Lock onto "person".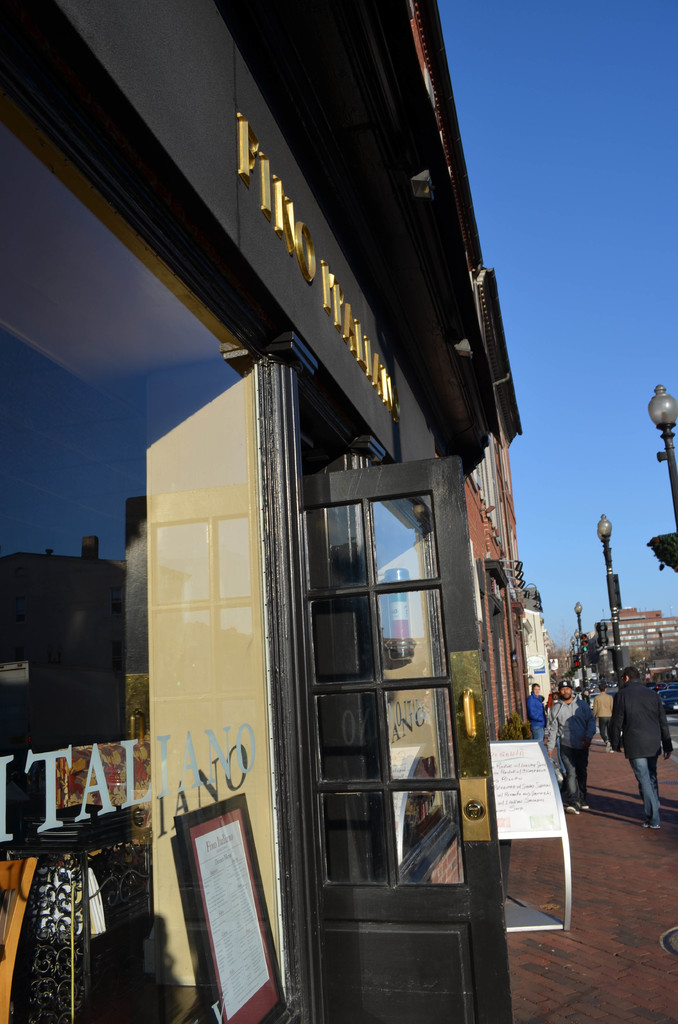
Locked: box(599, 641, 662, 830).
